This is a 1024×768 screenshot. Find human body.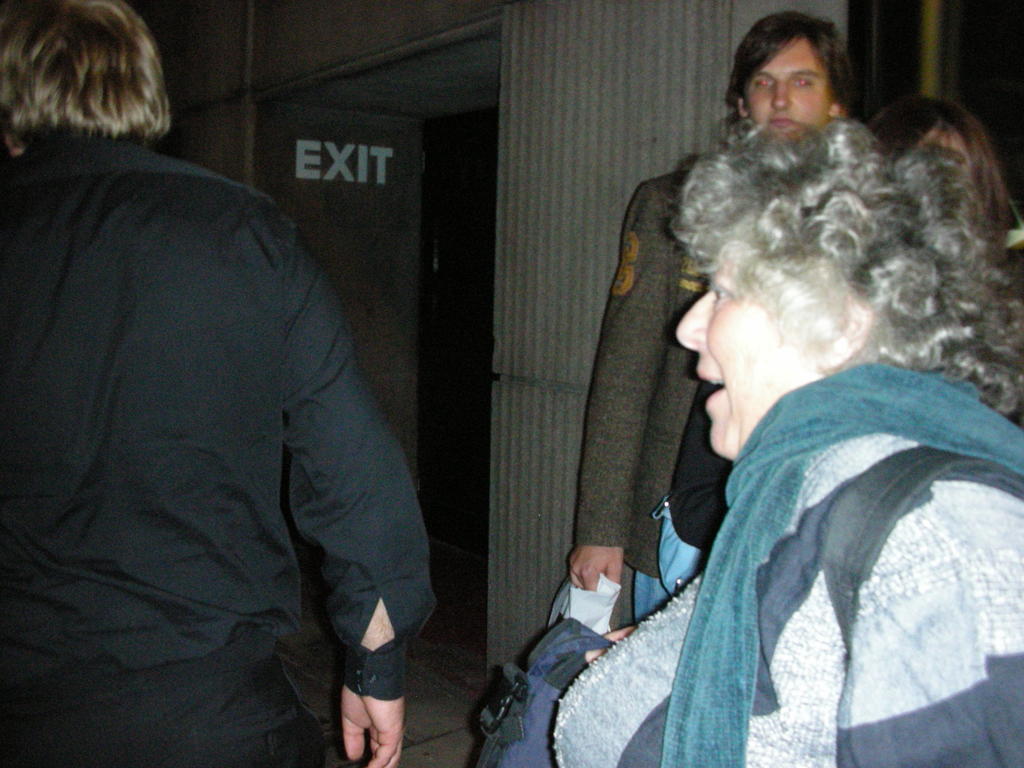
Bounding box: <bbox>564, 4, 864, 632</bbox>.
